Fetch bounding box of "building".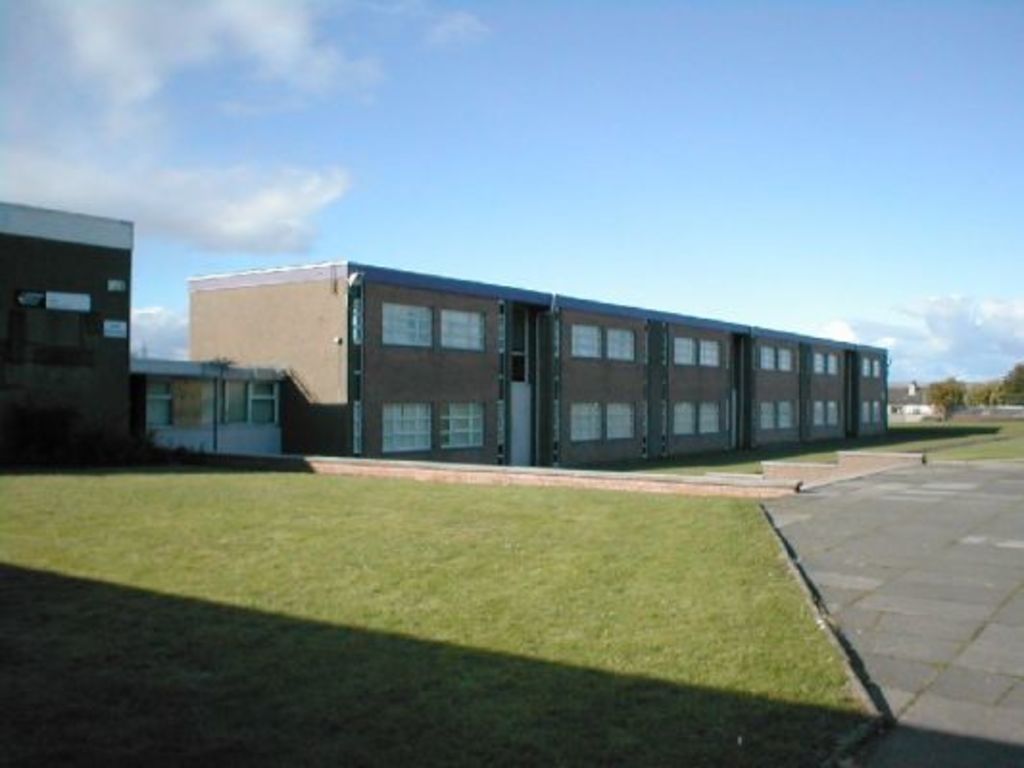
Bbox: (left=0, top=202, right=895, bottom=472).
